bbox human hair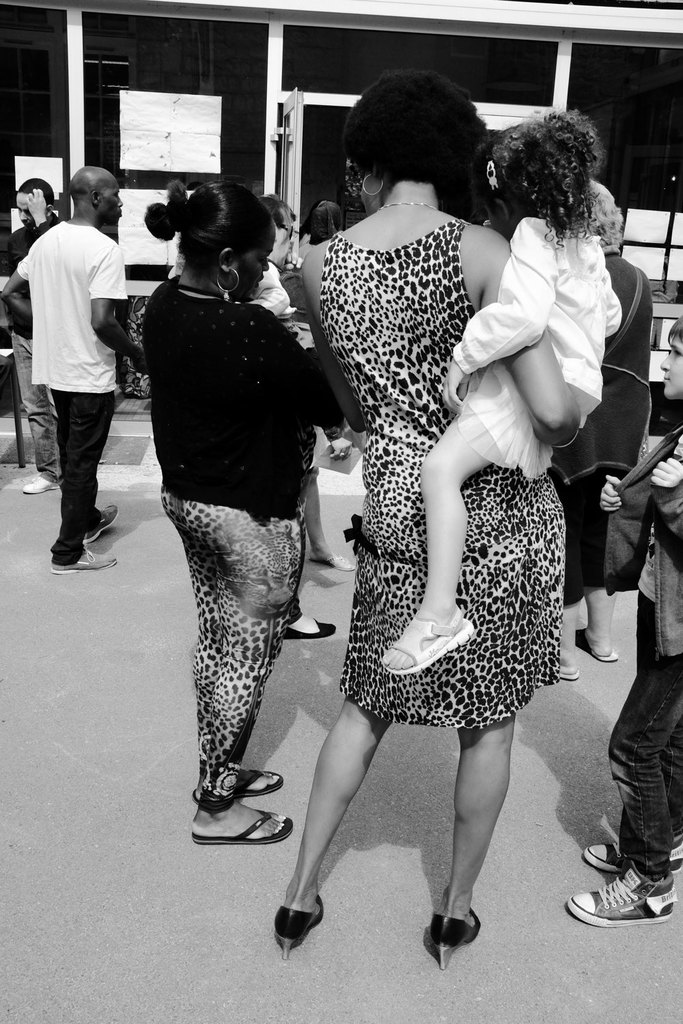
[x1=583, y1=180, x2=626, y2=248]
